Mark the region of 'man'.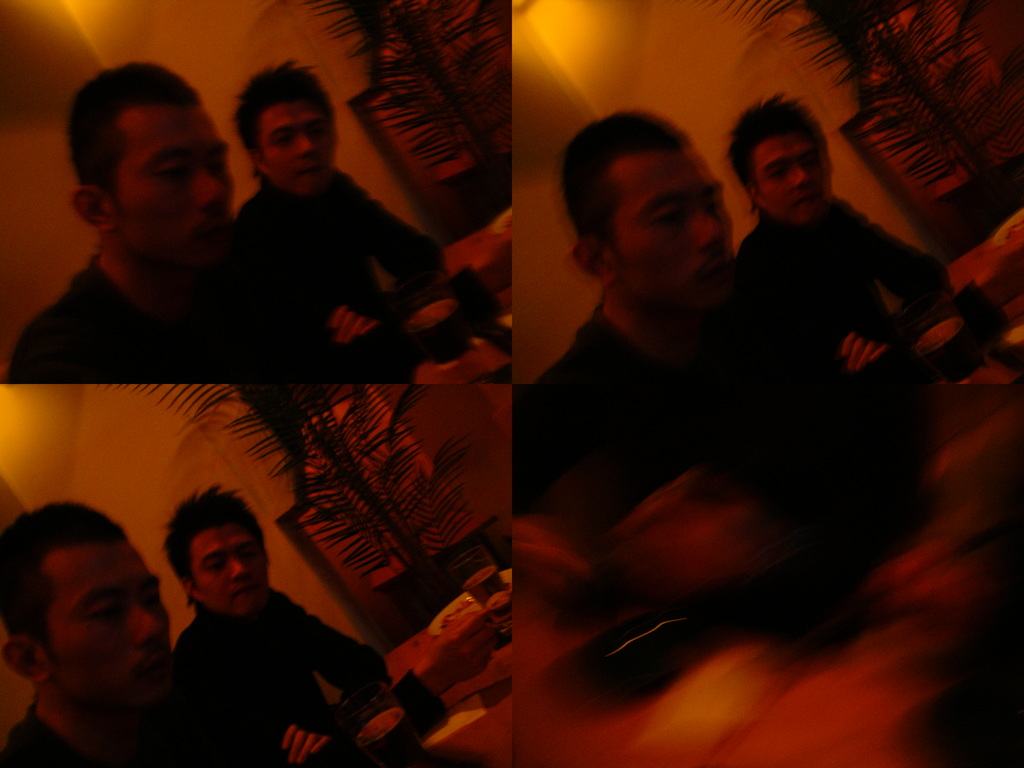
Region: [721,90,1023,392].
